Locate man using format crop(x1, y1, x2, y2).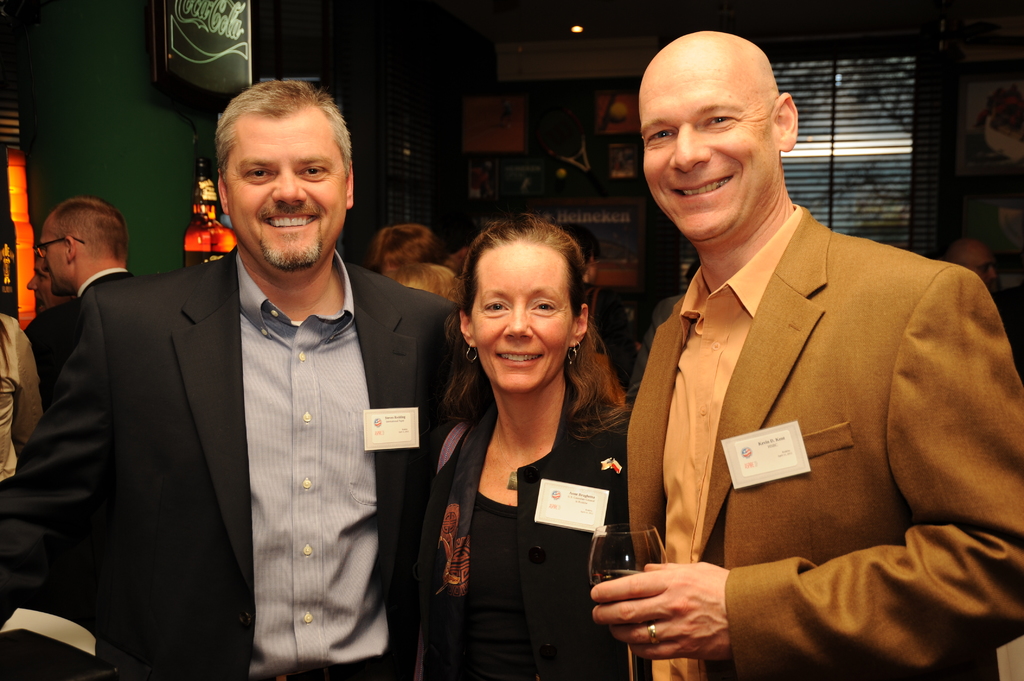
crop(623, 256, 703, 403).
